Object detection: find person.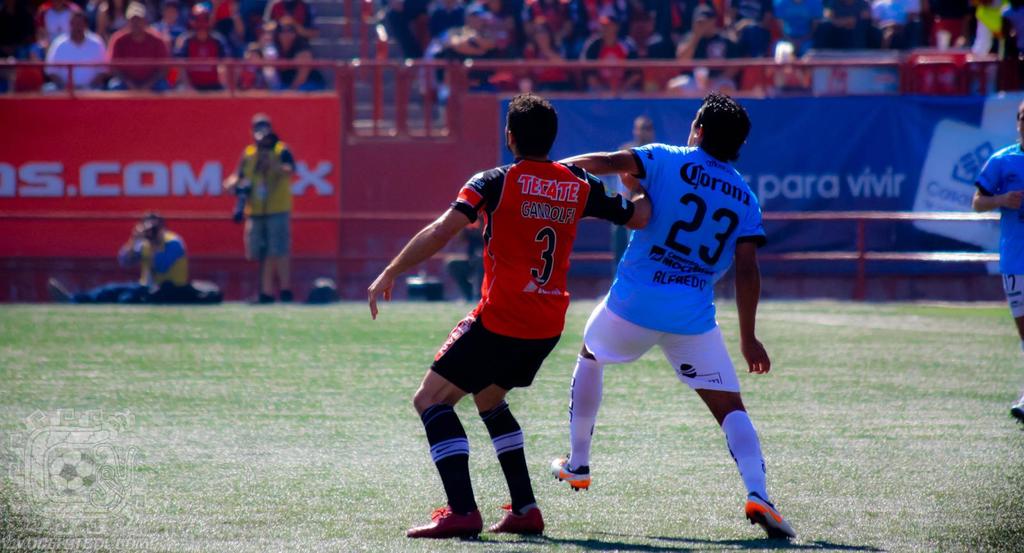
37 208 200 314.
